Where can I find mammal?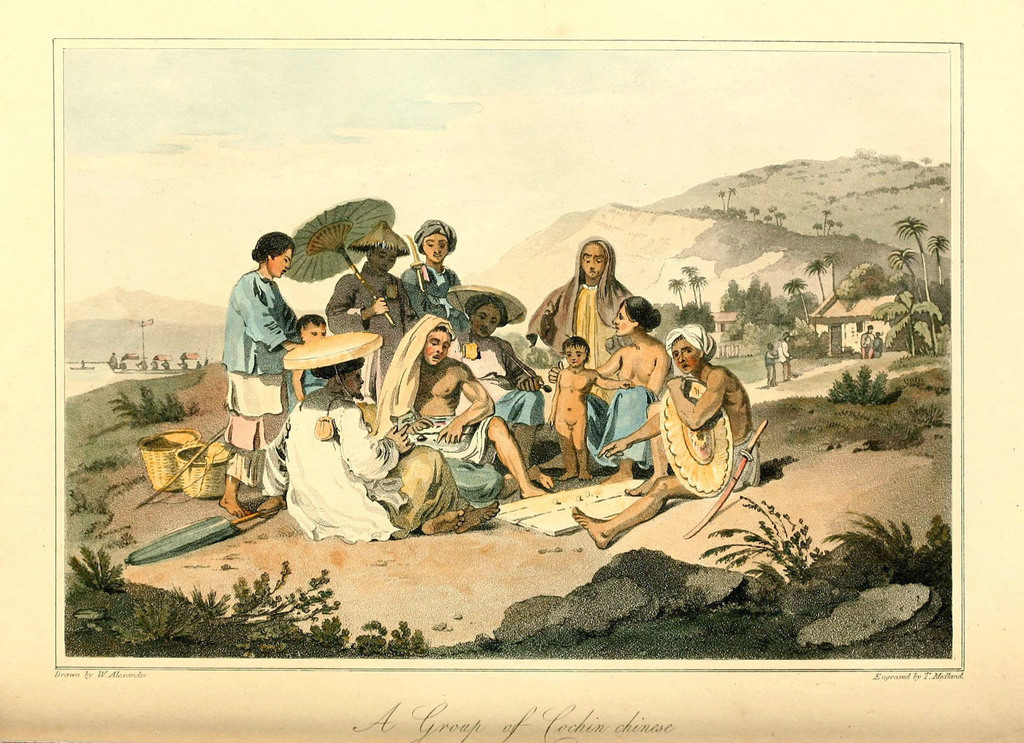
You can find it at region(755, 346, 778, 387).
